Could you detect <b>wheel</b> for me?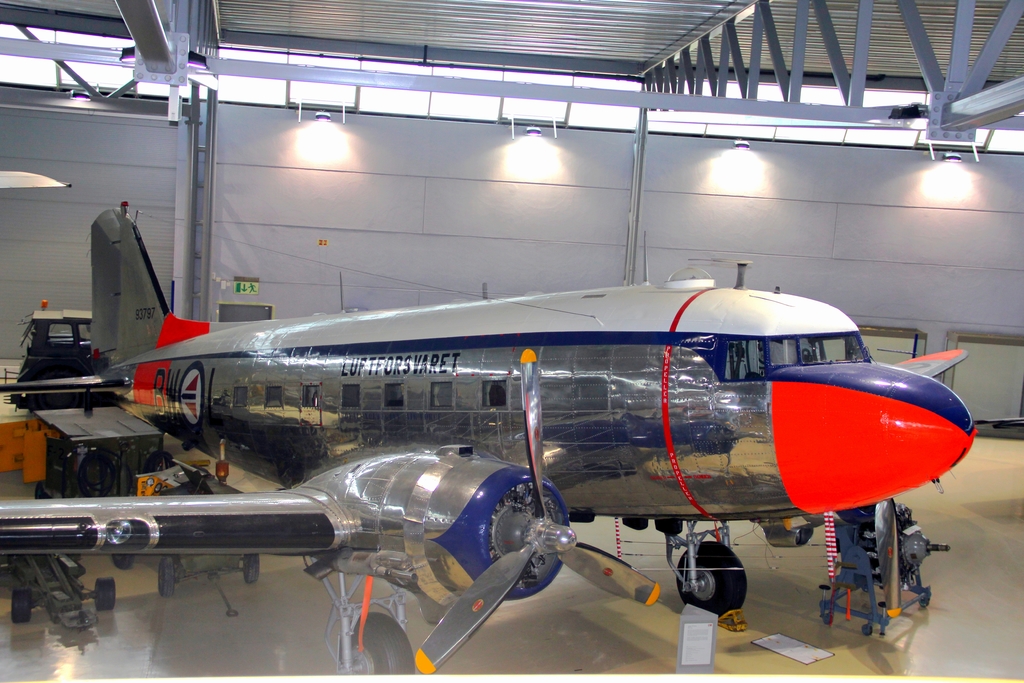
Detection result: bbox(244, 552, 260, 583).
